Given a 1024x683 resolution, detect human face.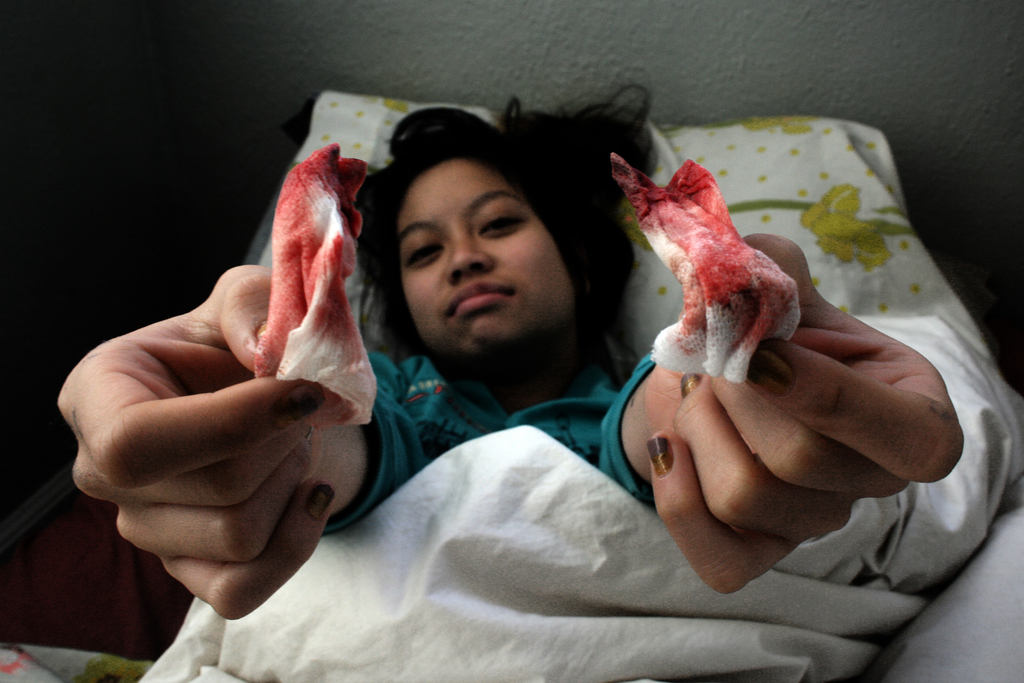
select_region(385, 150, 580, 361).
